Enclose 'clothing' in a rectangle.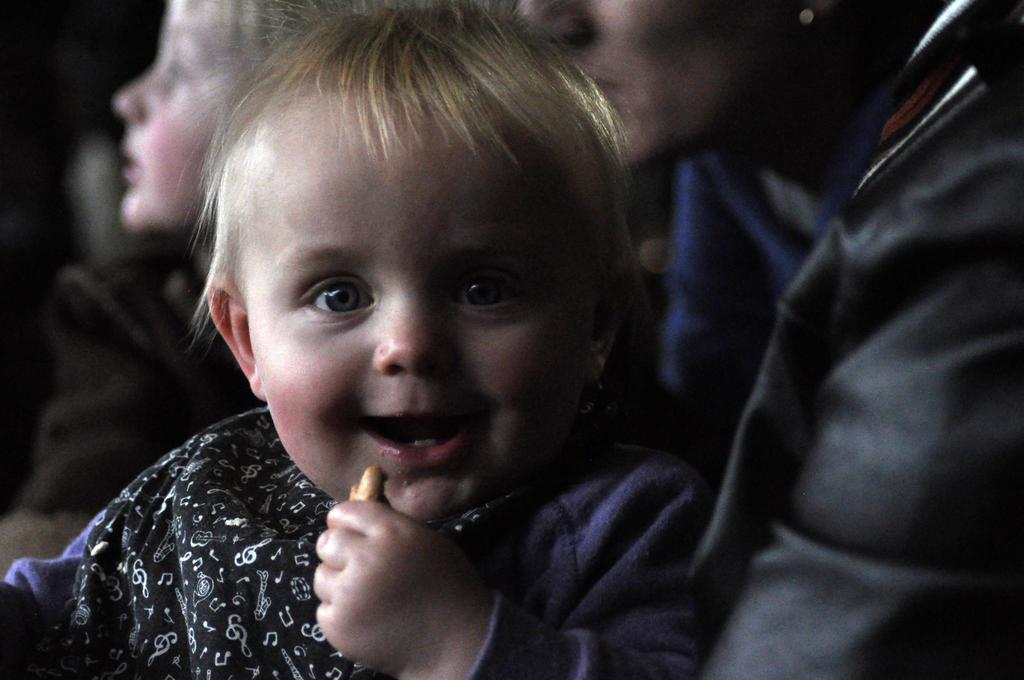
(x1=659, y1=0, x2=1023, y2=679).
